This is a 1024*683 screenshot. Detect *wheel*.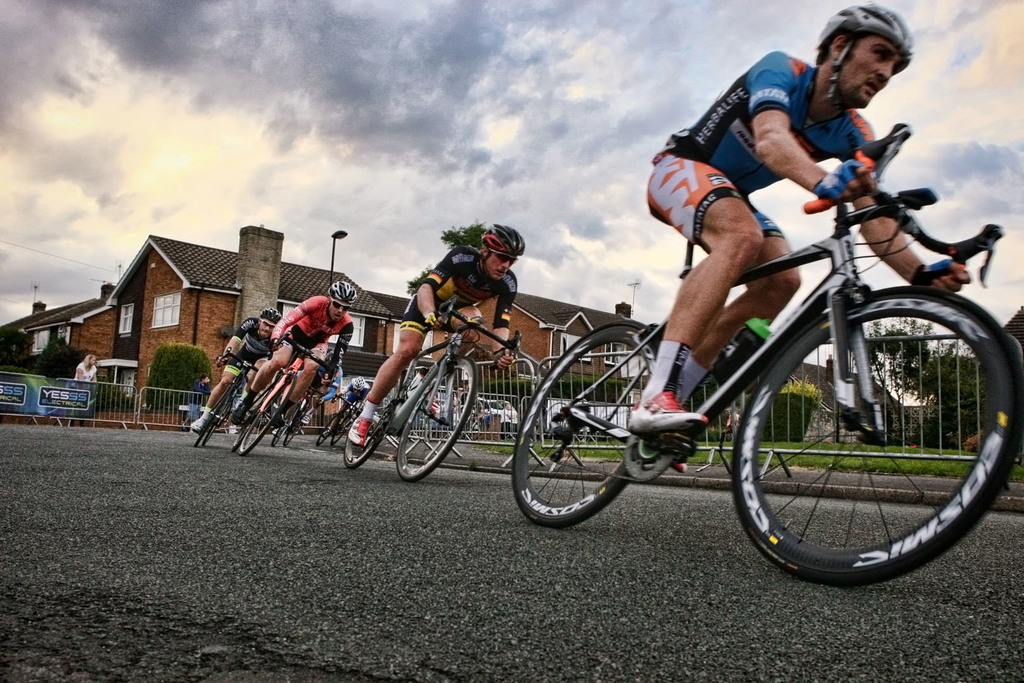
332/423/344/446.
